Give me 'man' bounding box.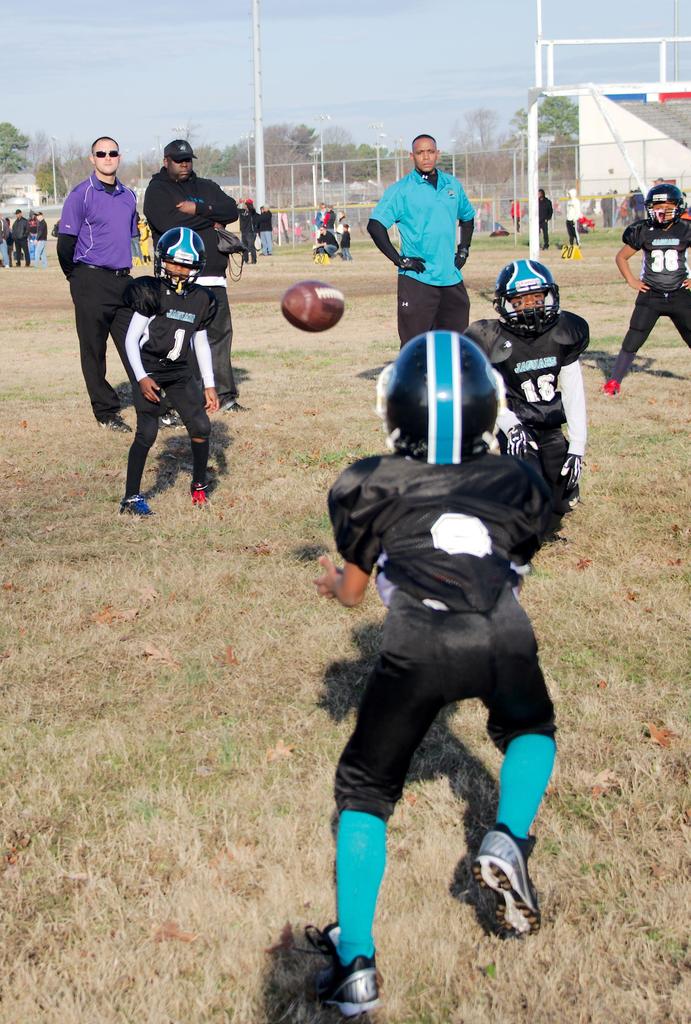
[59,134,141,436].
